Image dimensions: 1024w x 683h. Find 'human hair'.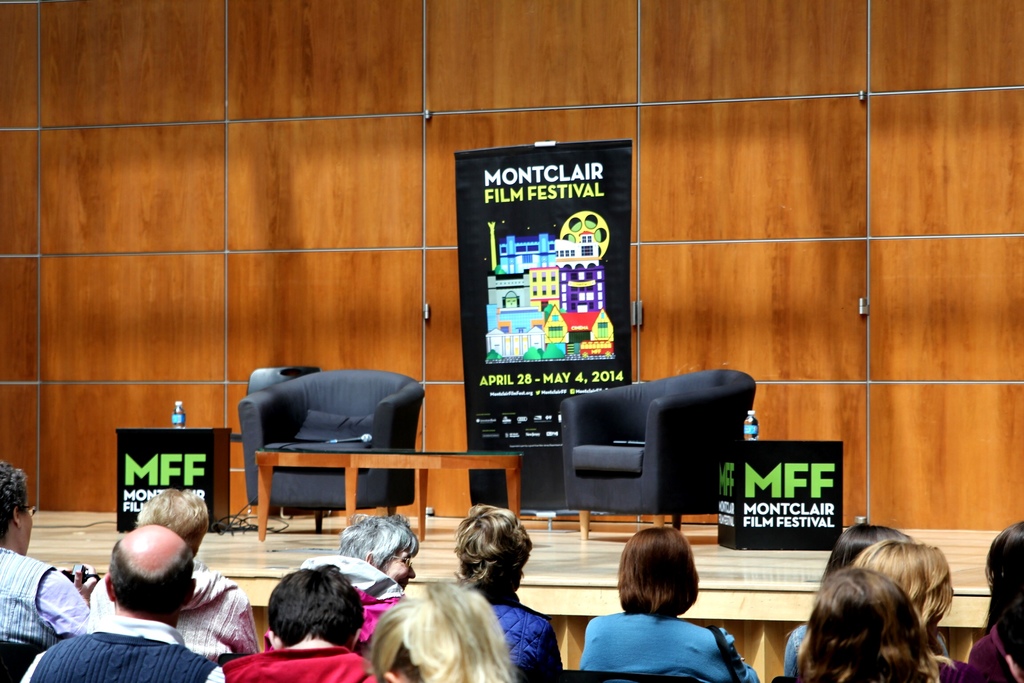
bbox=[819, 520, 908, 573].
